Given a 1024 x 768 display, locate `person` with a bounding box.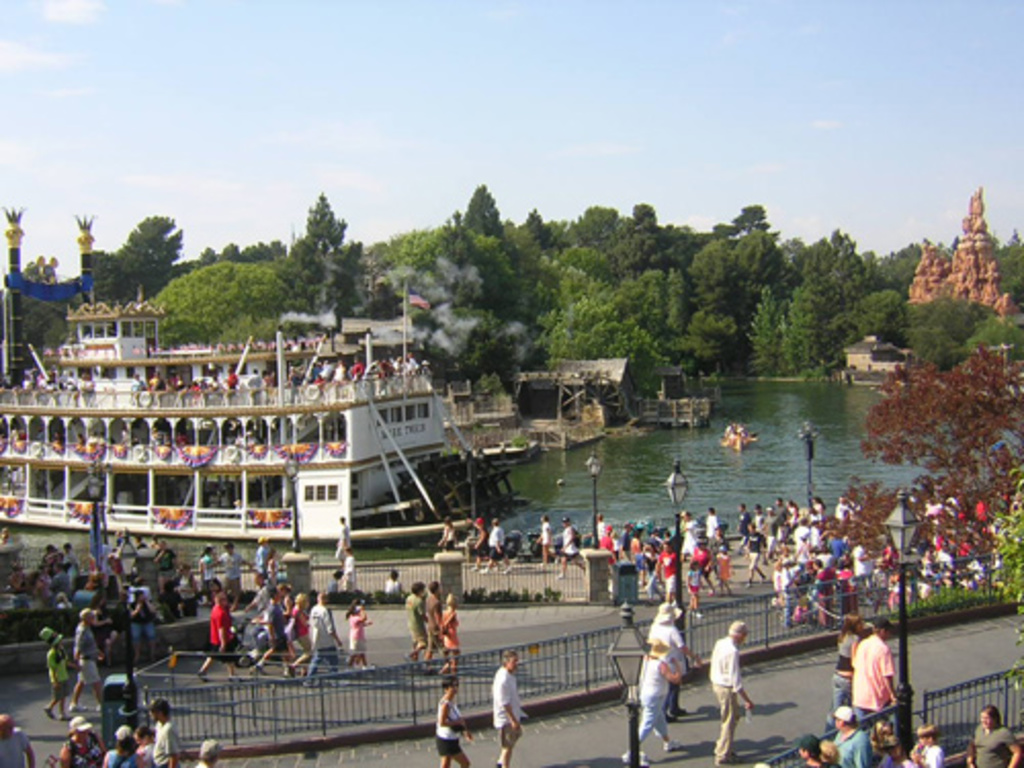
Located: (x1=434, y1=520, x2=455, y2=557).
